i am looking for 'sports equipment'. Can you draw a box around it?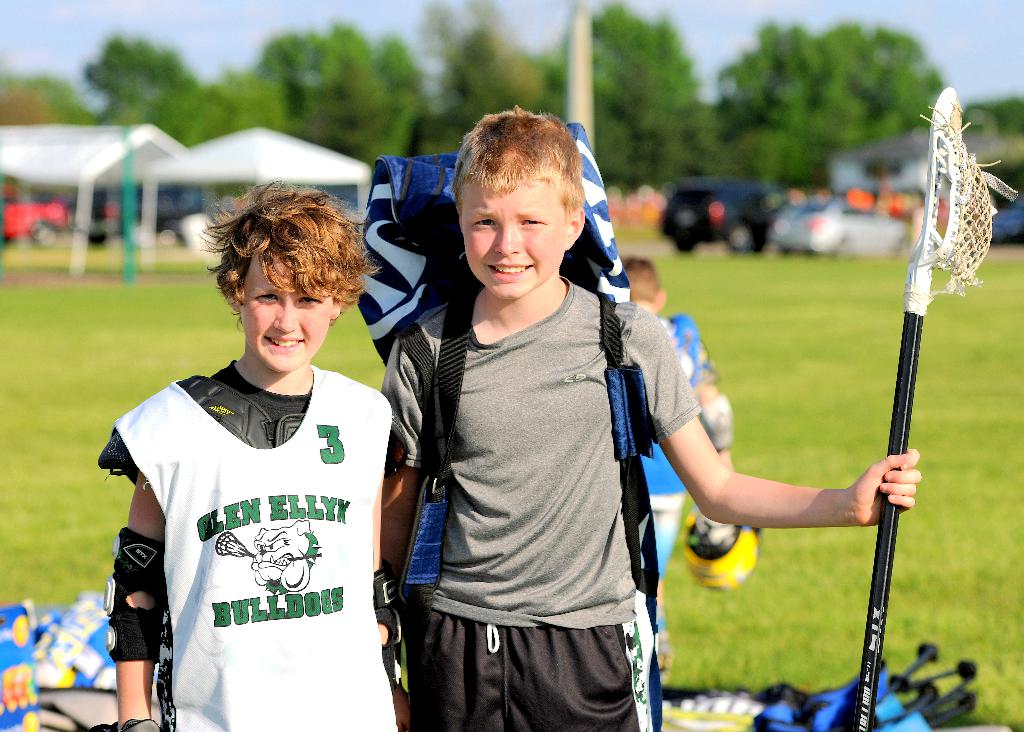
Sure, the bounding box is 102:525:159:666.
